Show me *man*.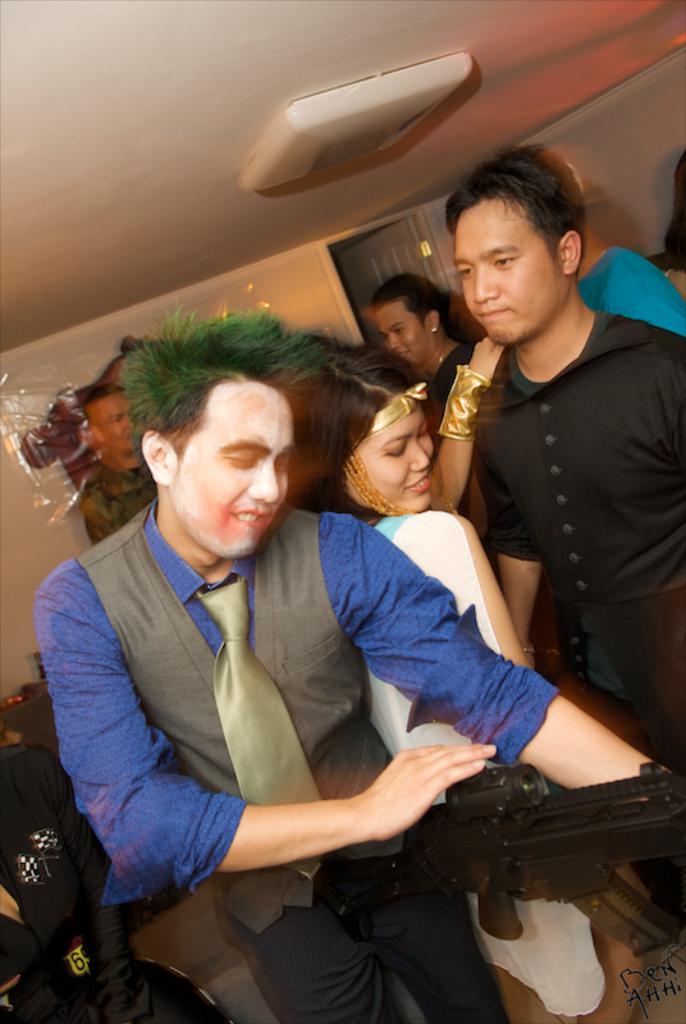
*man* is here: <bbox>370, 270, 477, 407</bbox>.
